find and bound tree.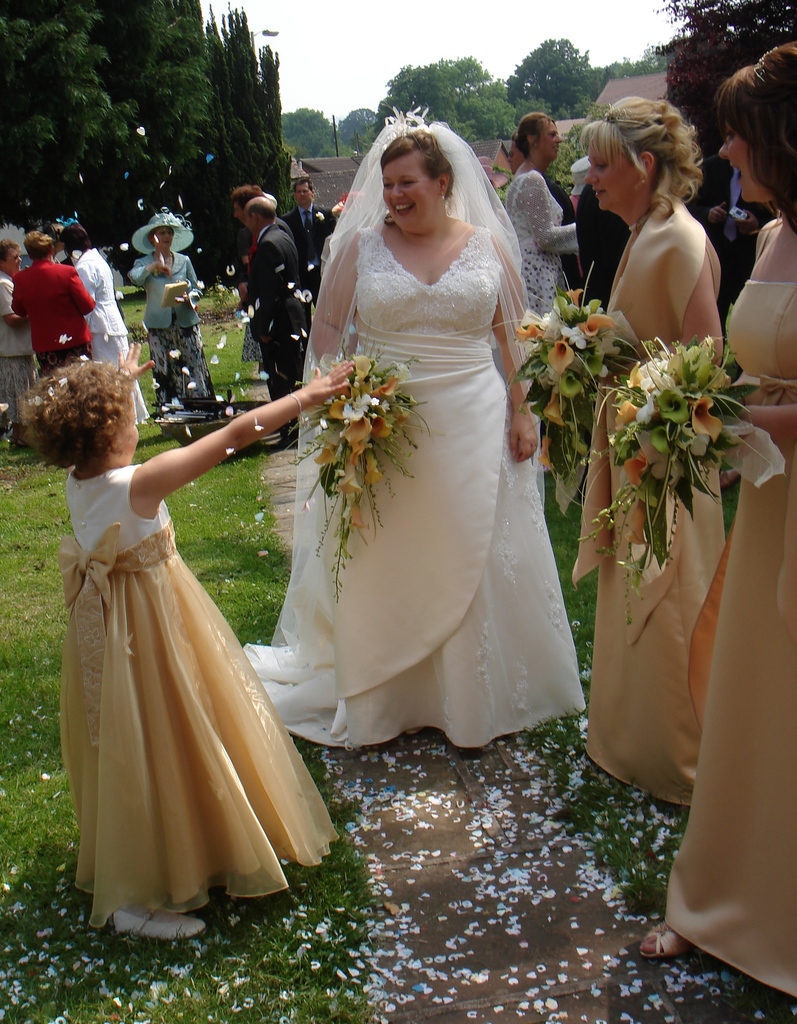
Bound: (left=519, top=49, right=595, bottom=120).
